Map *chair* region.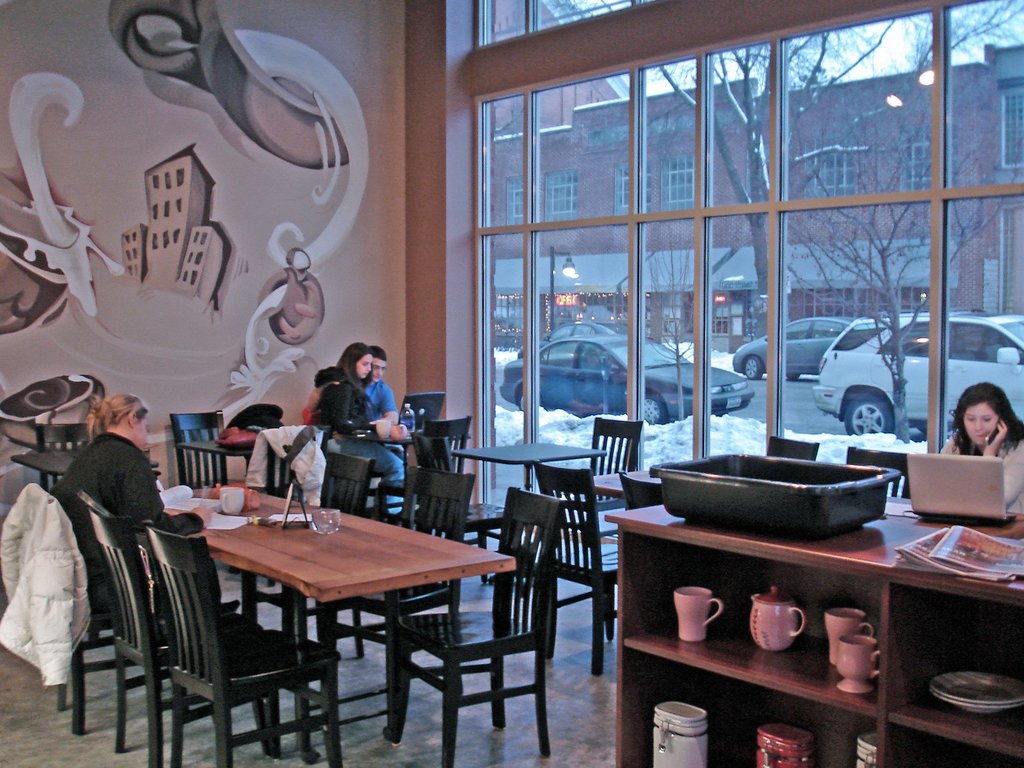
Mapped to 79, 504, 269, 767.
